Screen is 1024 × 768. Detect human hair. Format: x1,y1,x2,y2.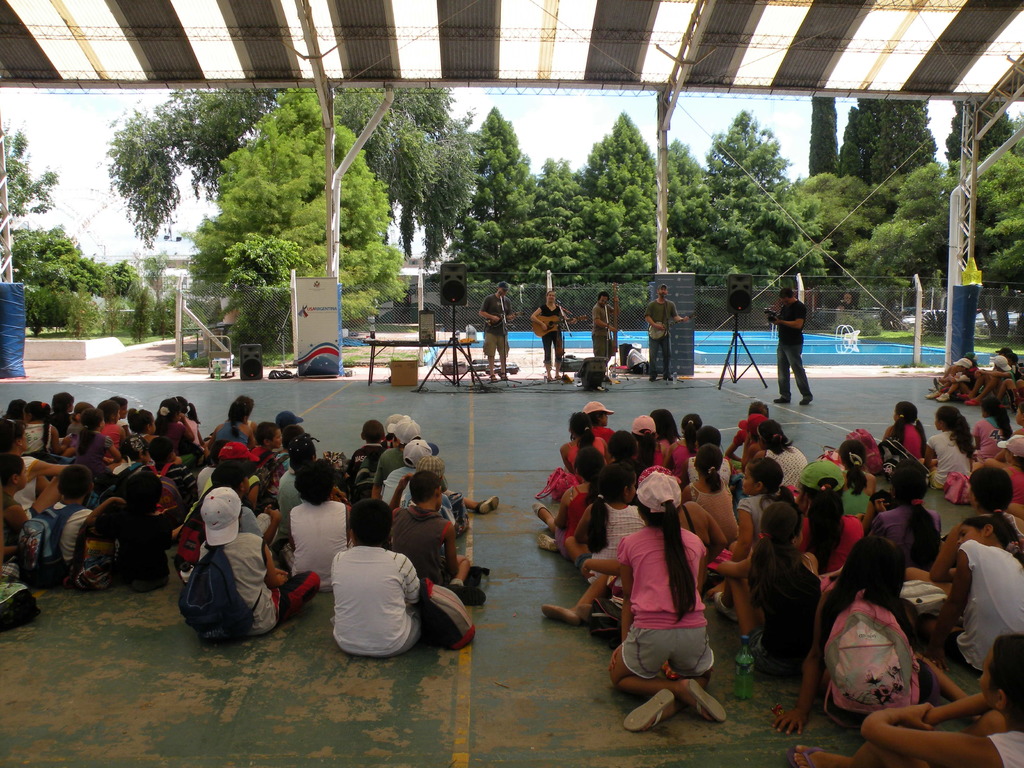
255,422,279,447.
